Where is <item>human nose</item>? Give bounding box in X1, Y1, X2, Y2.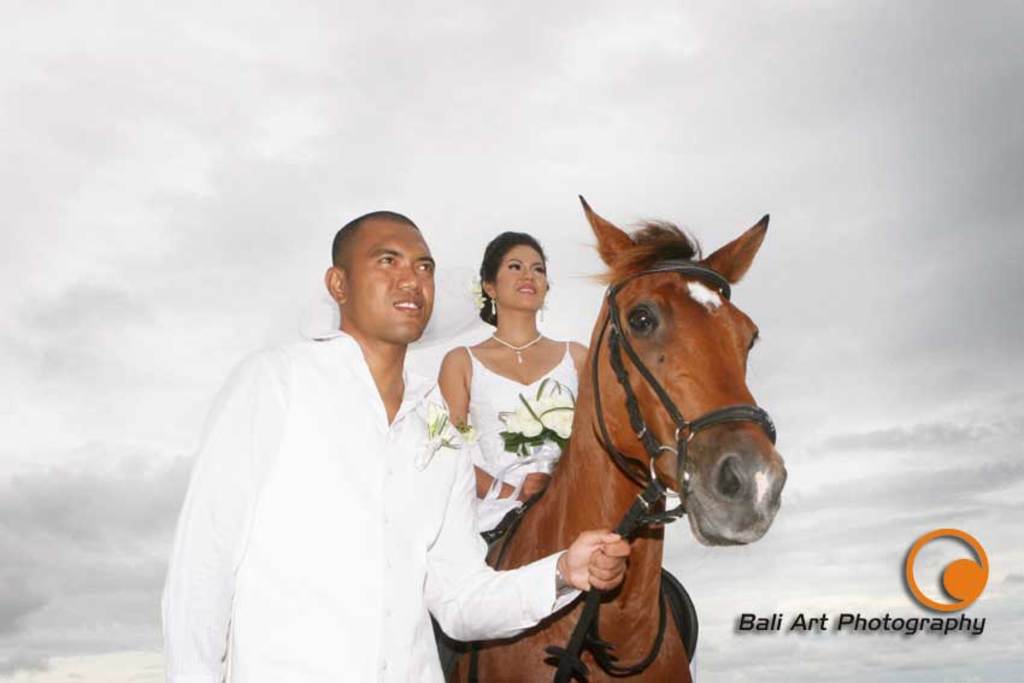
519, 269, 536, 282.
